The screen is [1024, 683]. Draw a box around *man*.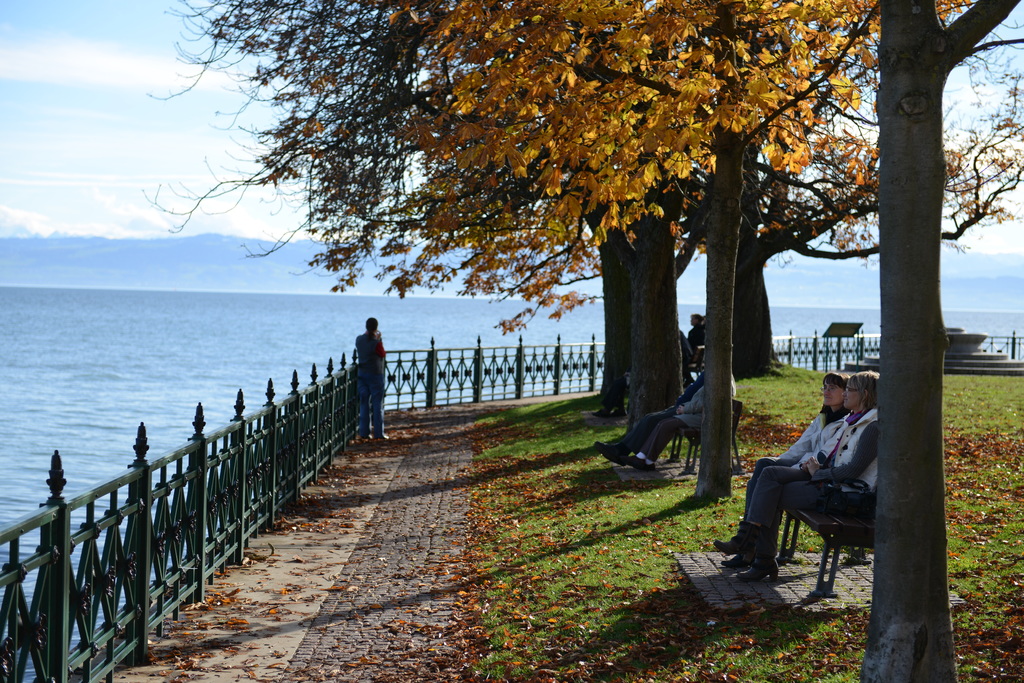
detection(676, 312, 708, 366).
